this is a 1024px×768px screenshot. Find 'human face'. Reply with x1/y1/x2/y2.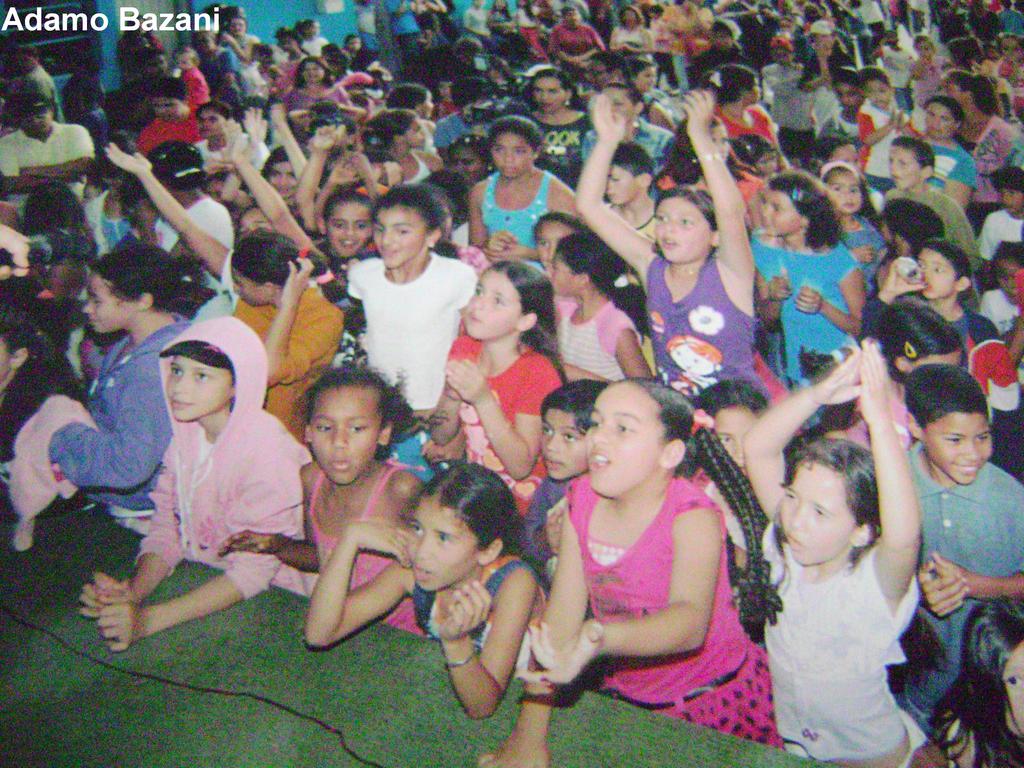
865/77/887/109.
